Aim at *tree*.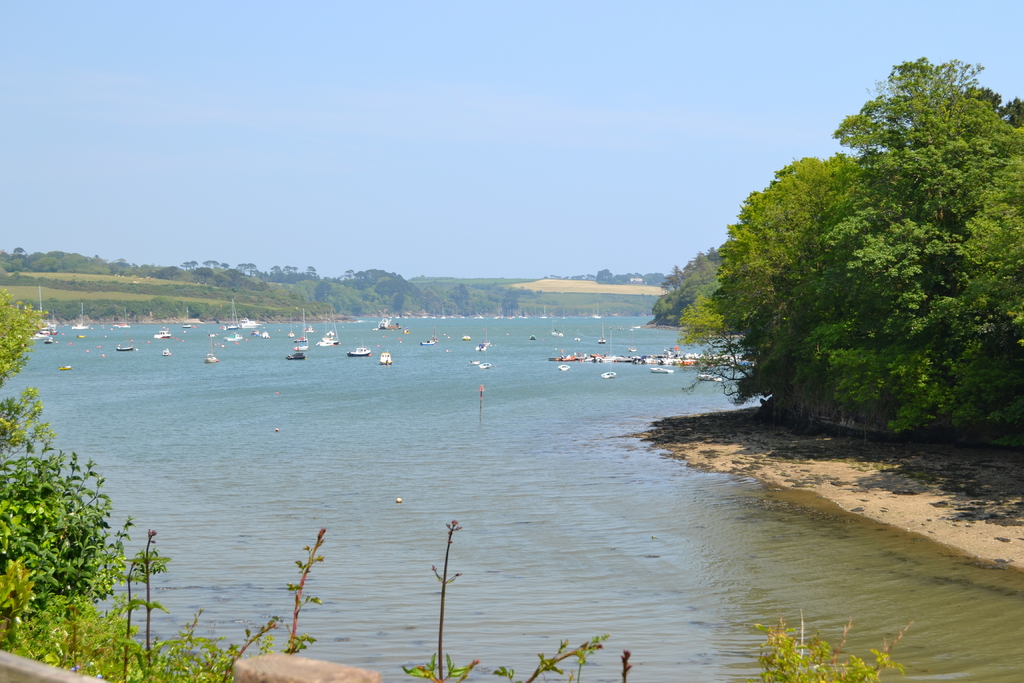
Aimed at left=645, top=247, right=717, bottom=320.
